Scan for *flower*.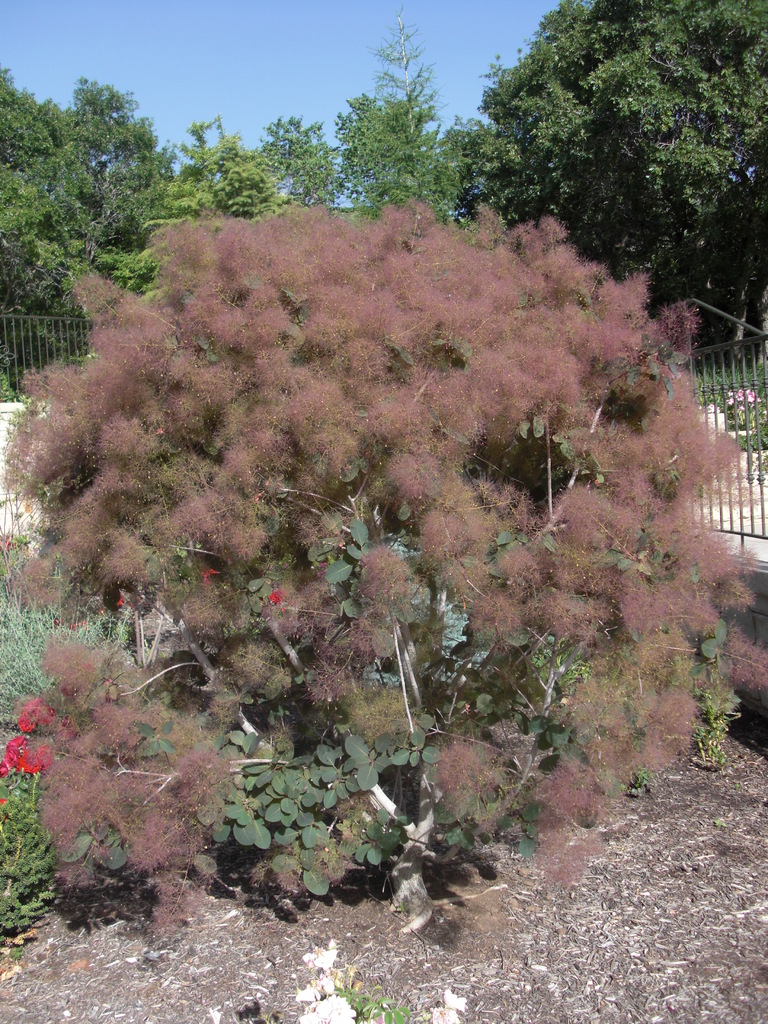
Scan result: x1=0, y1=742, x2=52, y2=774.
